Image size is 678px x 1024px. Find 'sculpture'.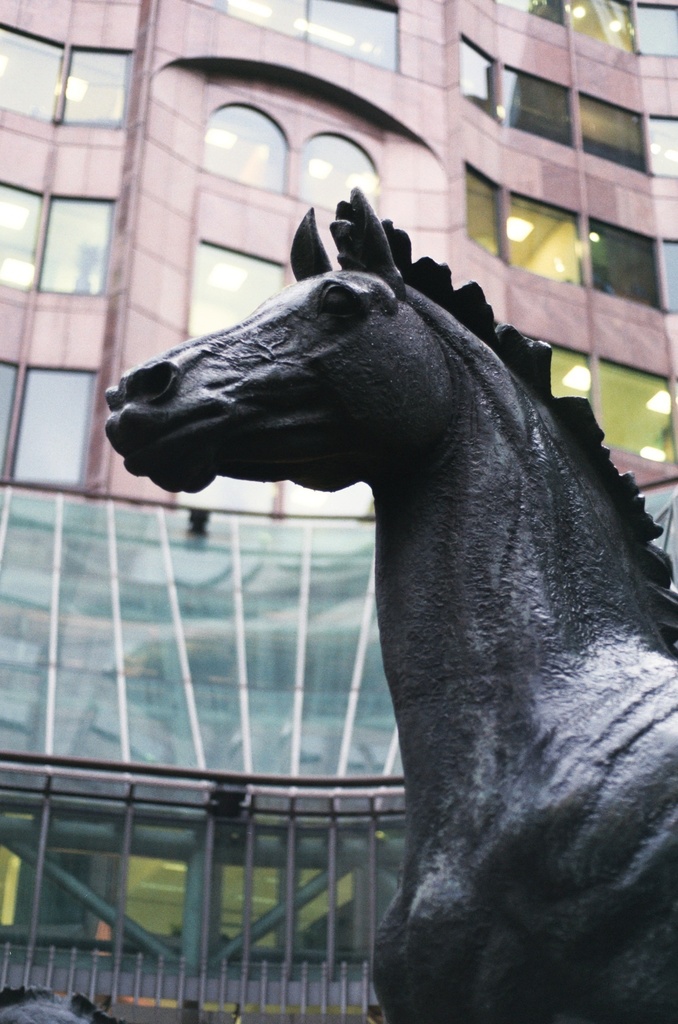
l=117, t=150, r=660, b=989.
